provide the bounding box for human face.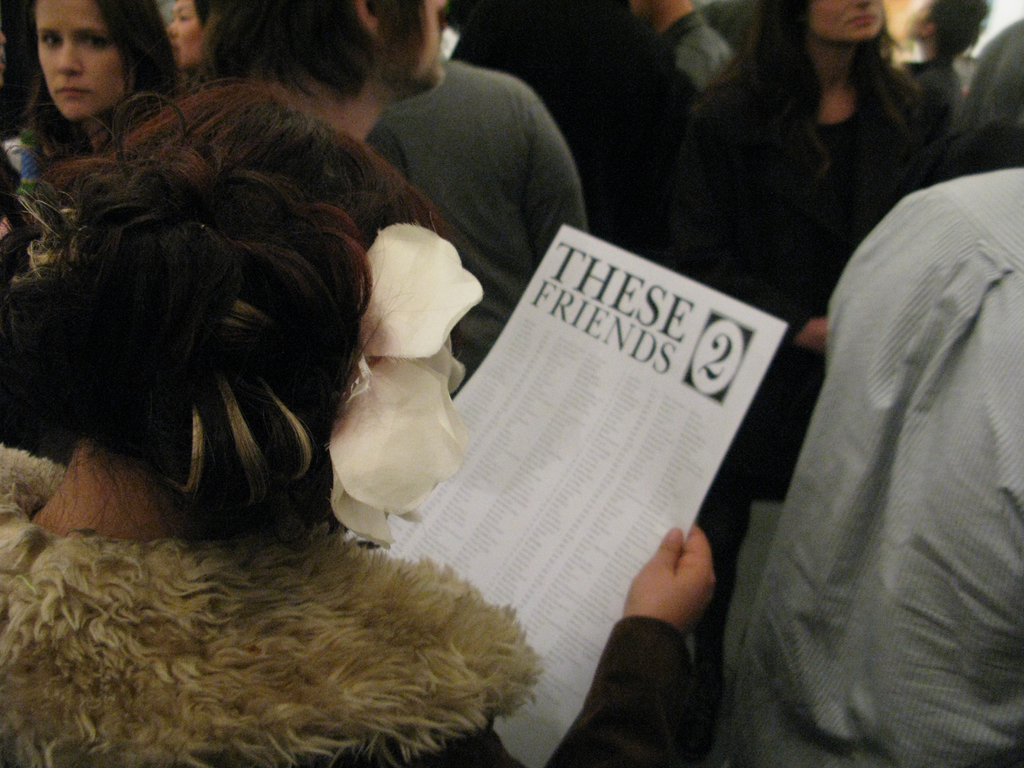
box=[33, 1, 123, 124].
